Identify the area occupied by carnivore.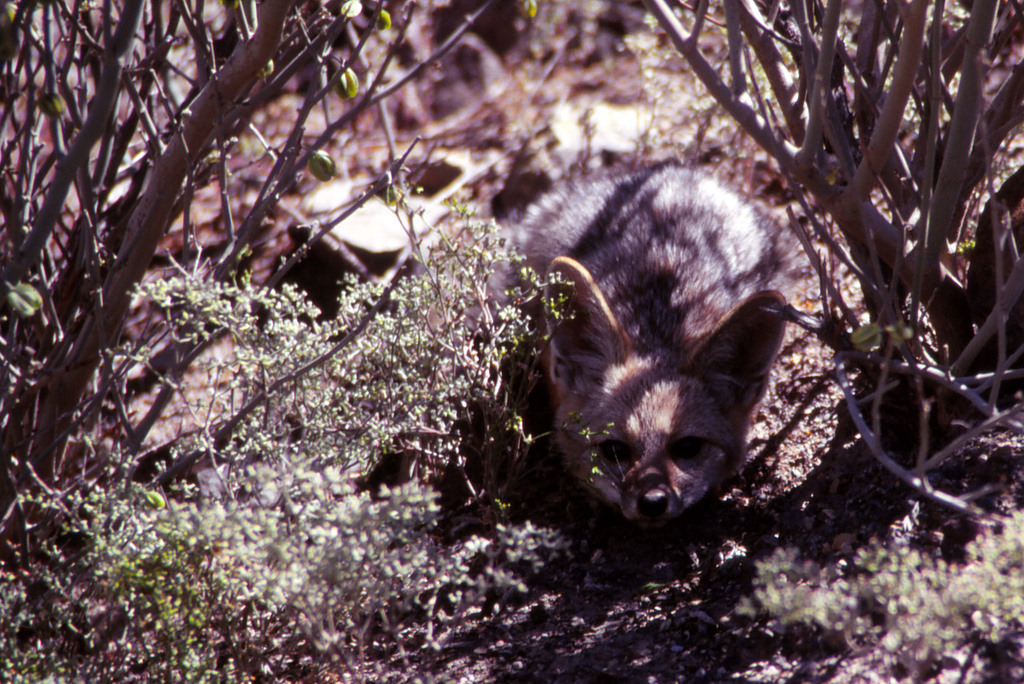
Area: BBox(529, 174, 802, 528).
